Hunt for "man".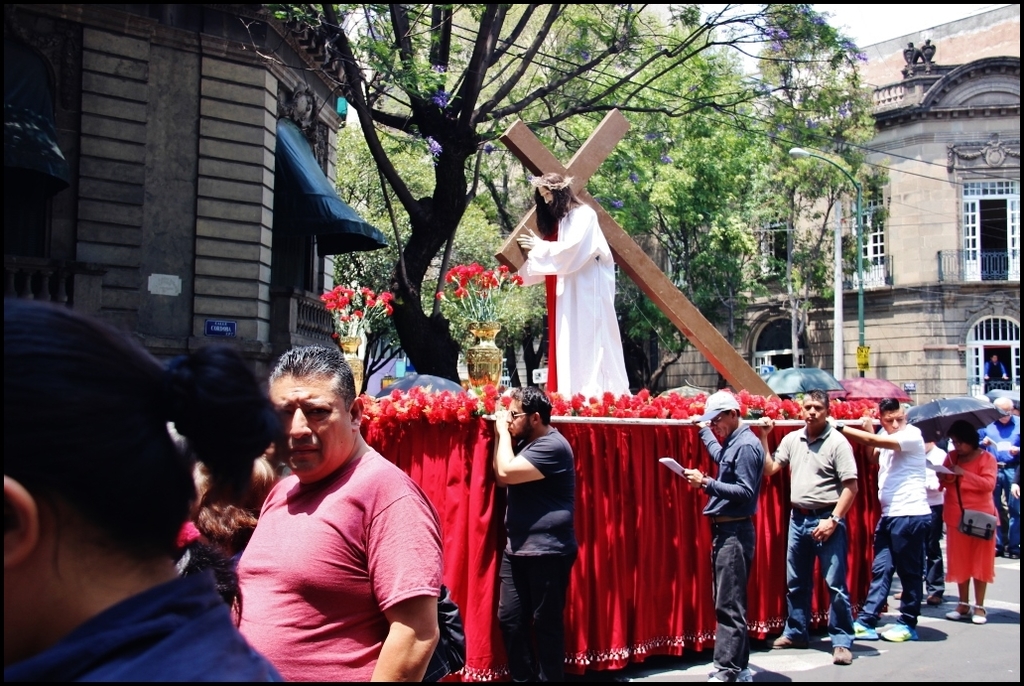
Hunted down at box=[753, 394, 856, 664].
